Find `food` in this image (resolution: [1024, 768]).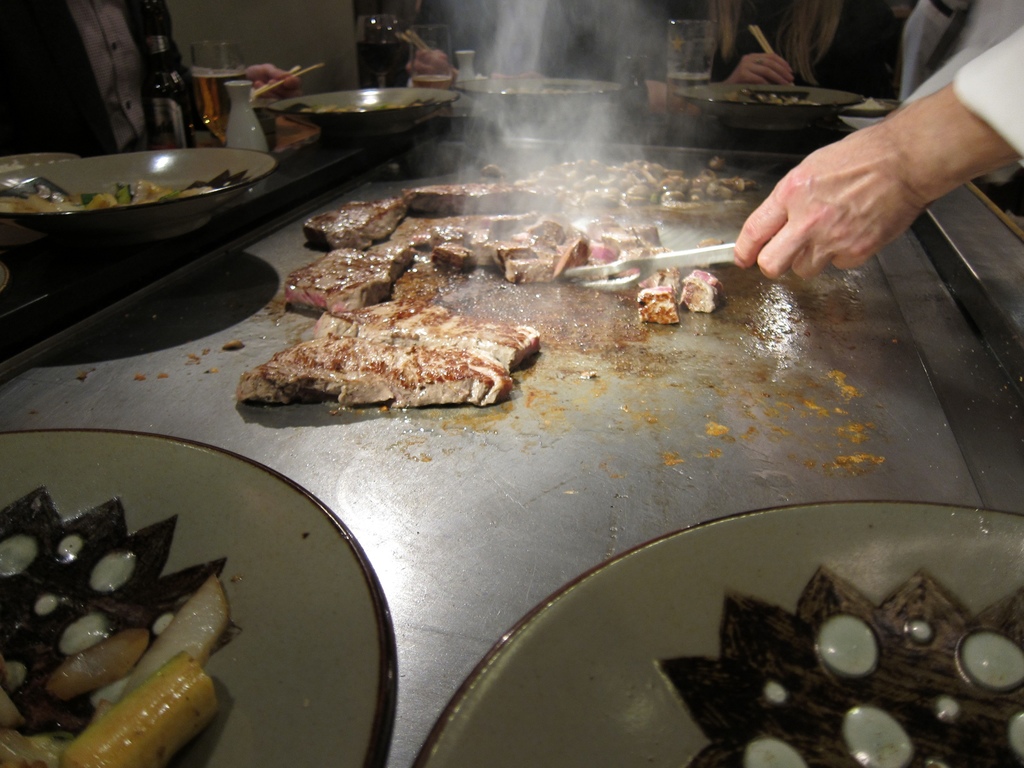
{"left": 402, "top": 184, "right": 540, "bottom": 216}.
